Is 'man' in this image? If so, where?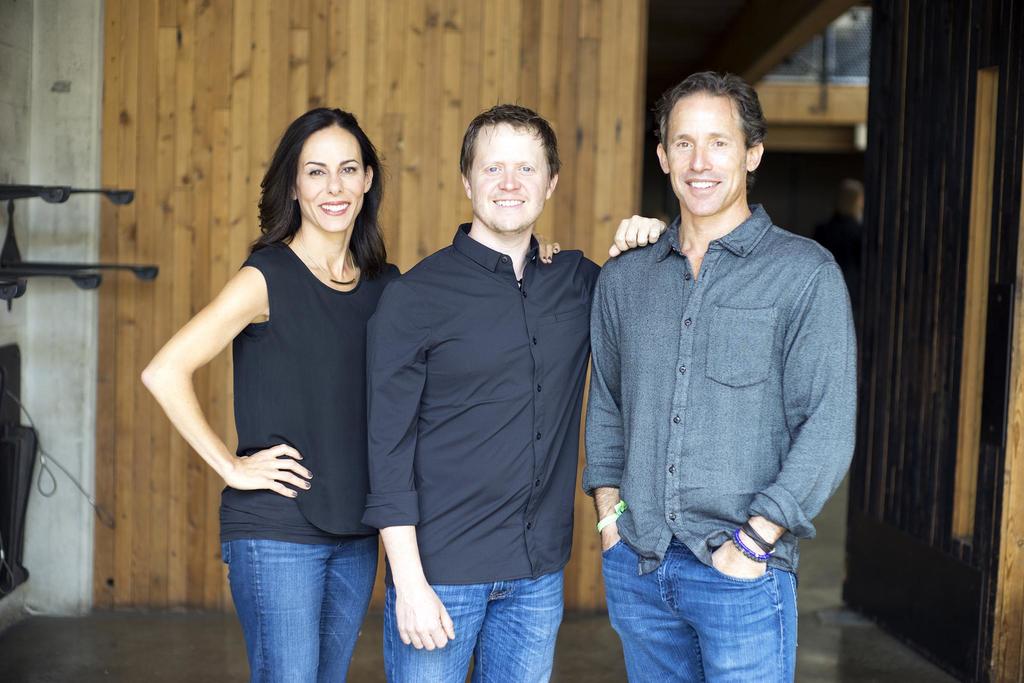
Yes, at left=360, top=101, right=670, bottom=682.
